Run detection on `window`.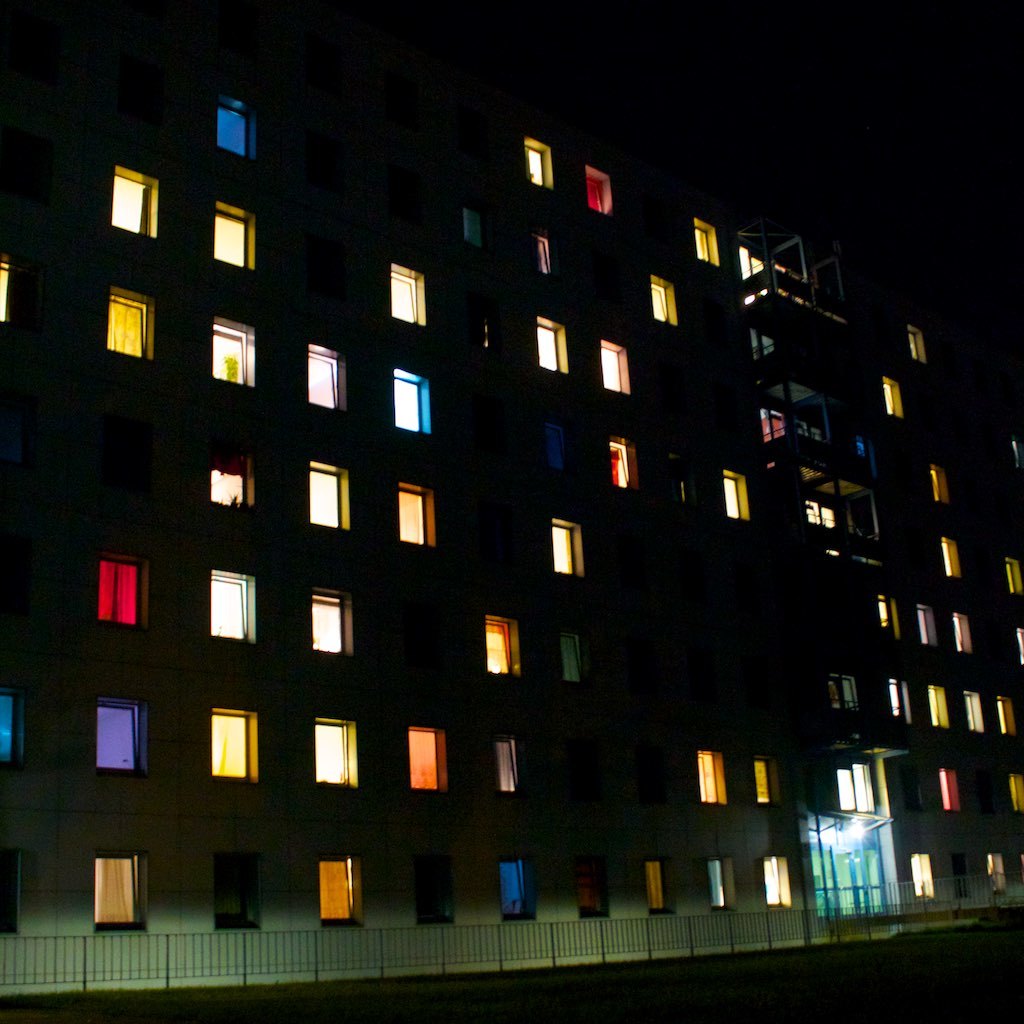
Result: locate(688, 735, 734, 819).
